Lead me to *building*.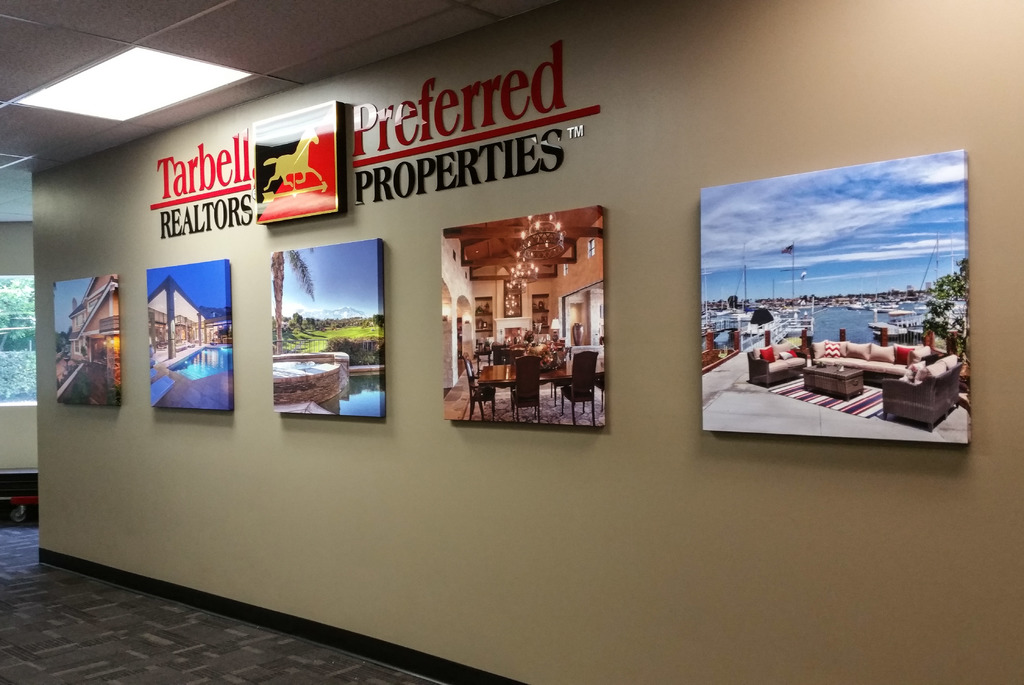
Lead to pyautogui.locateOnScreen(60, 278, 122, 405).
